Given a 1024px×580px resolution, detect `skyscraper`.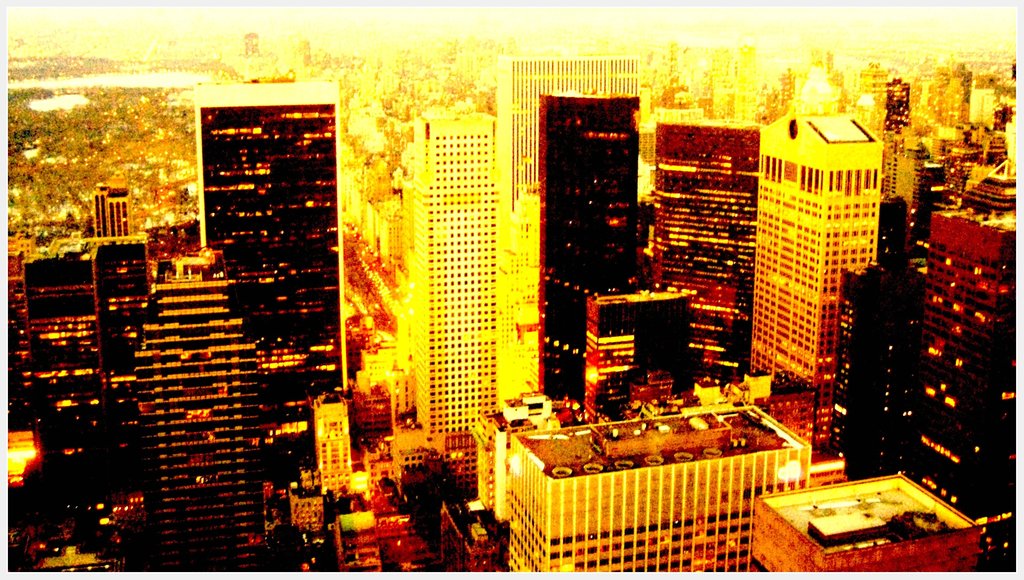
<region>410, 115, 493, 451</region>.
